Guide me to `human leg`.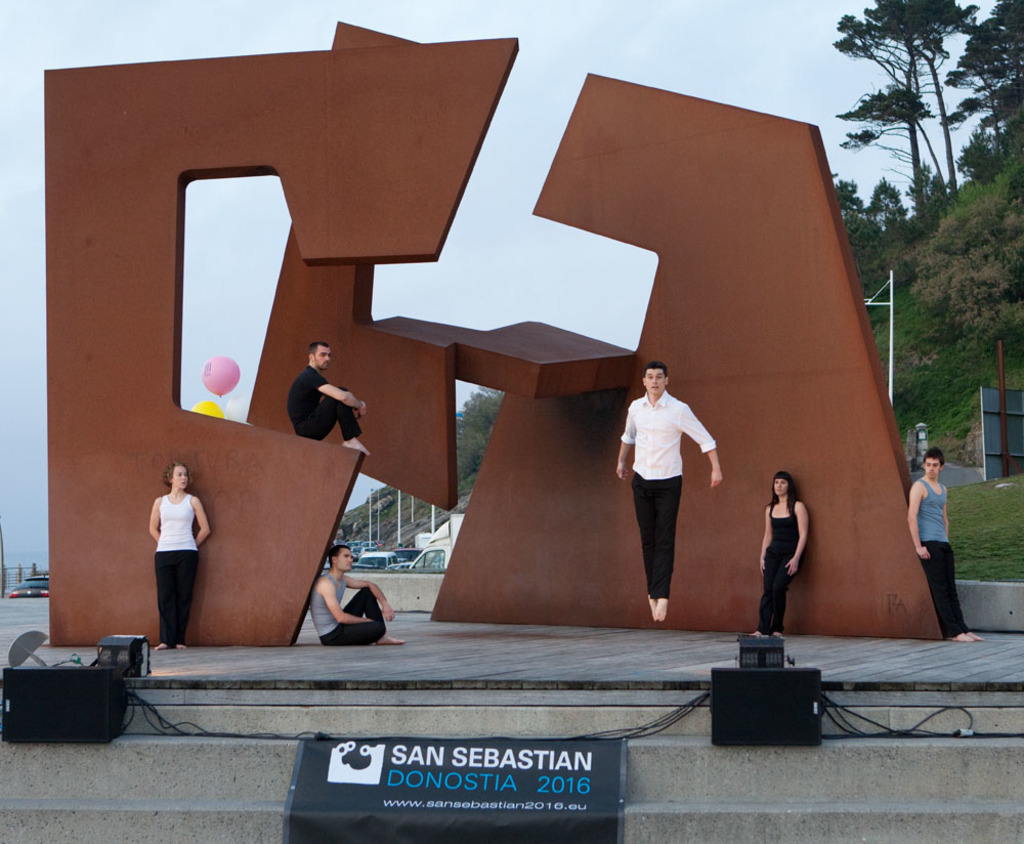
Guidance: 156, 552, 174, 649.
